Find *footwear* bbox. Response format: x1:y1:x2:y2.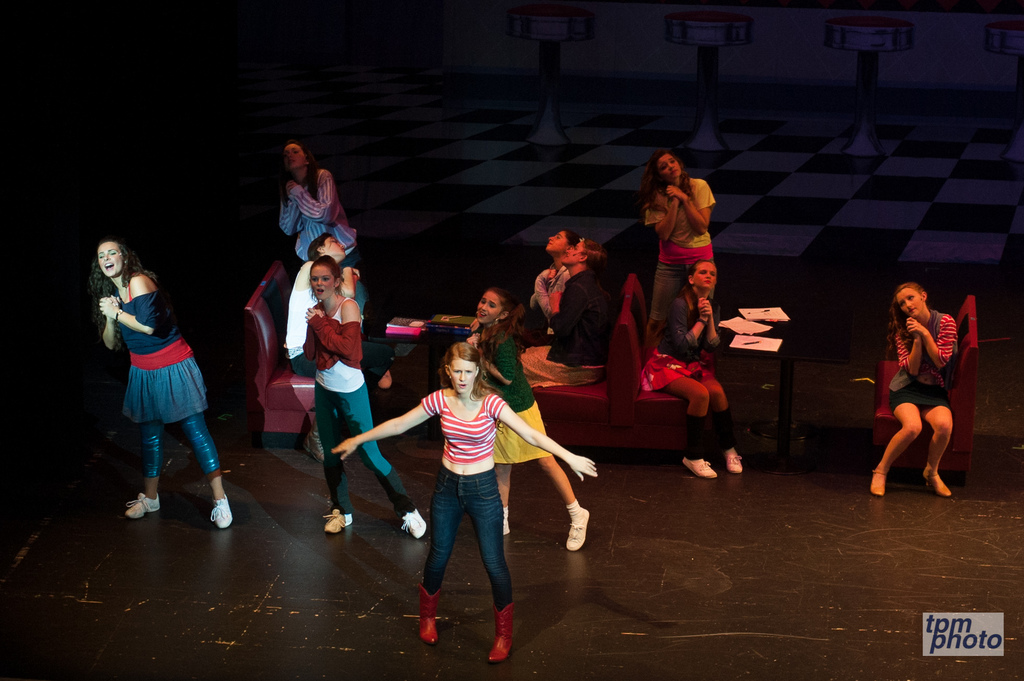
302:426:323:462.
